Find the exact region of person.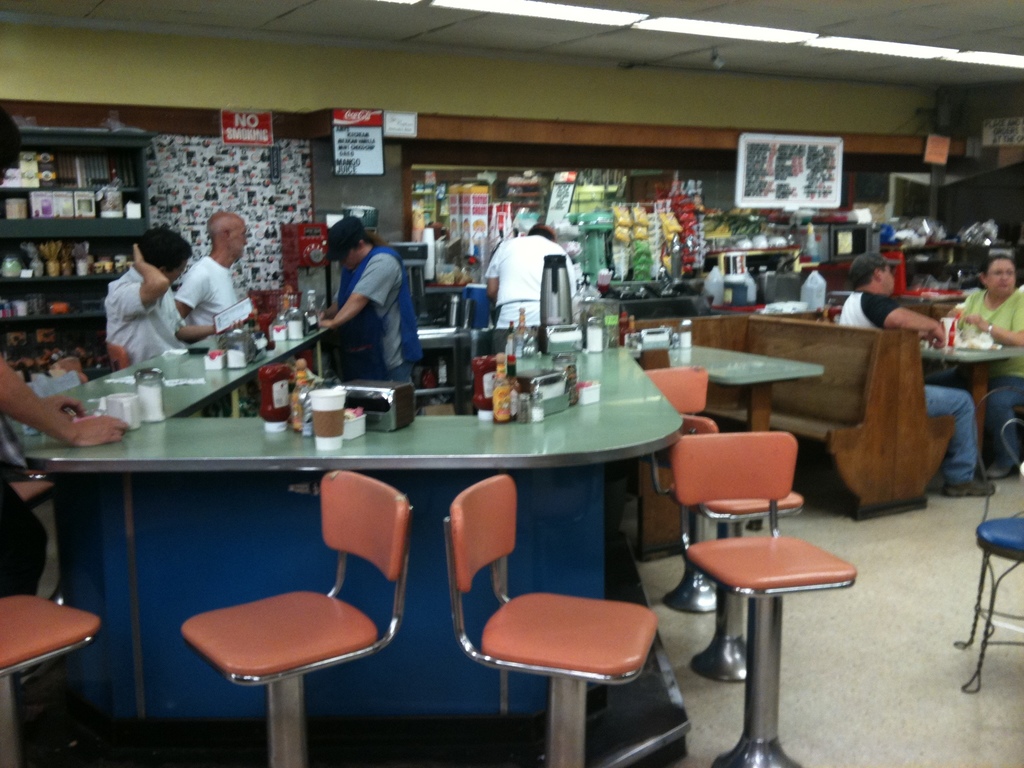
Exact region: rect(831, 255, 1006, 499).
